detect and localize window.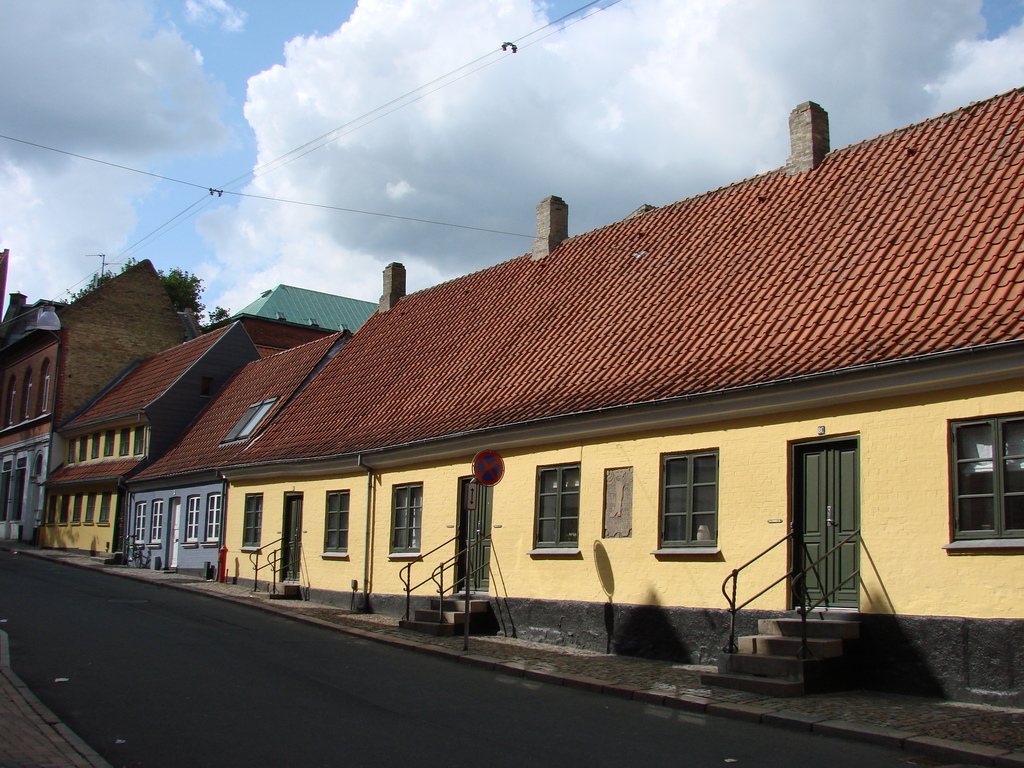
Localized at l=237, t=495, r=268, b=556.
